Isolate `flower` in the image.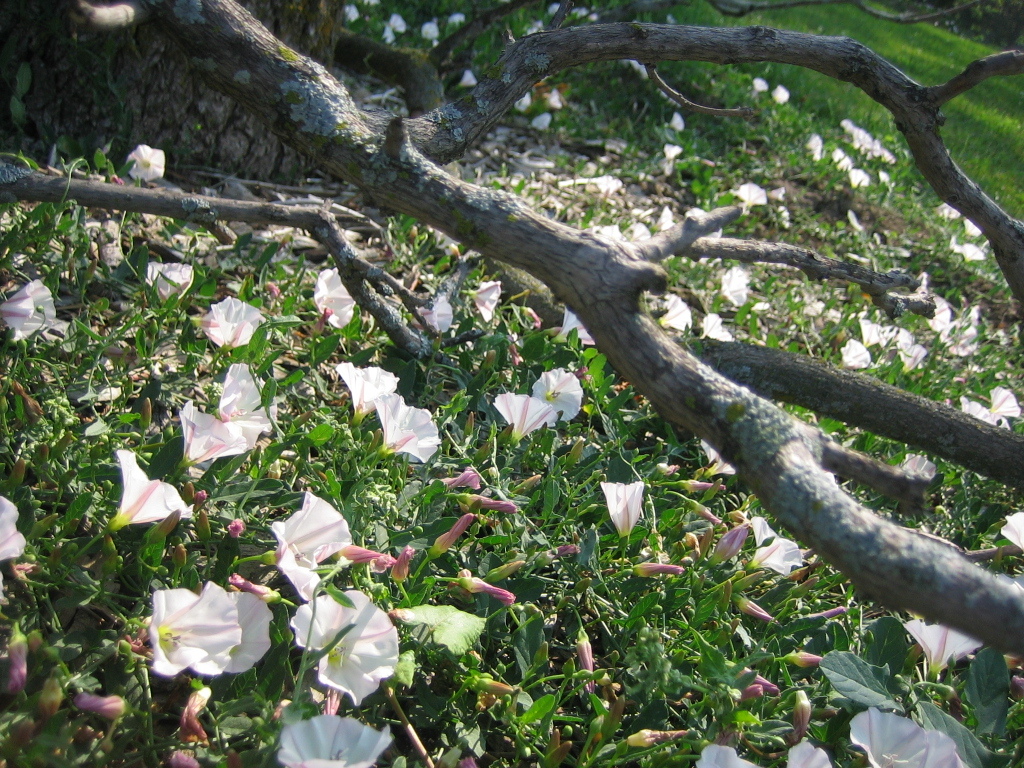
Isolated region: select_region(283, 580, 408, 712).
